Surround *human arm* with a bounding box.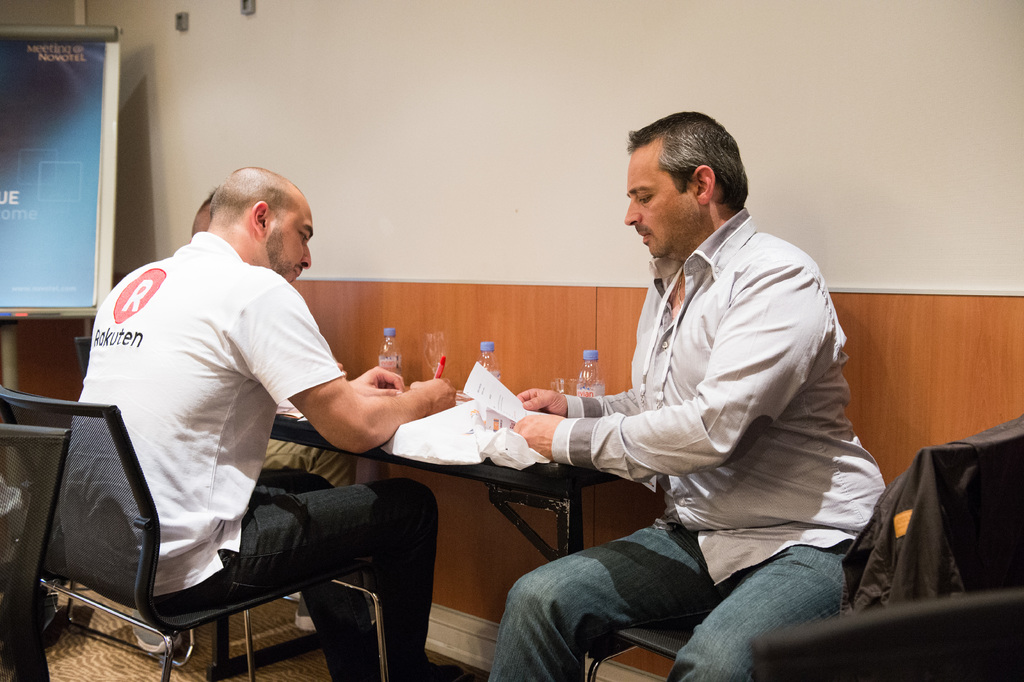
230, 266, 464, 467.
